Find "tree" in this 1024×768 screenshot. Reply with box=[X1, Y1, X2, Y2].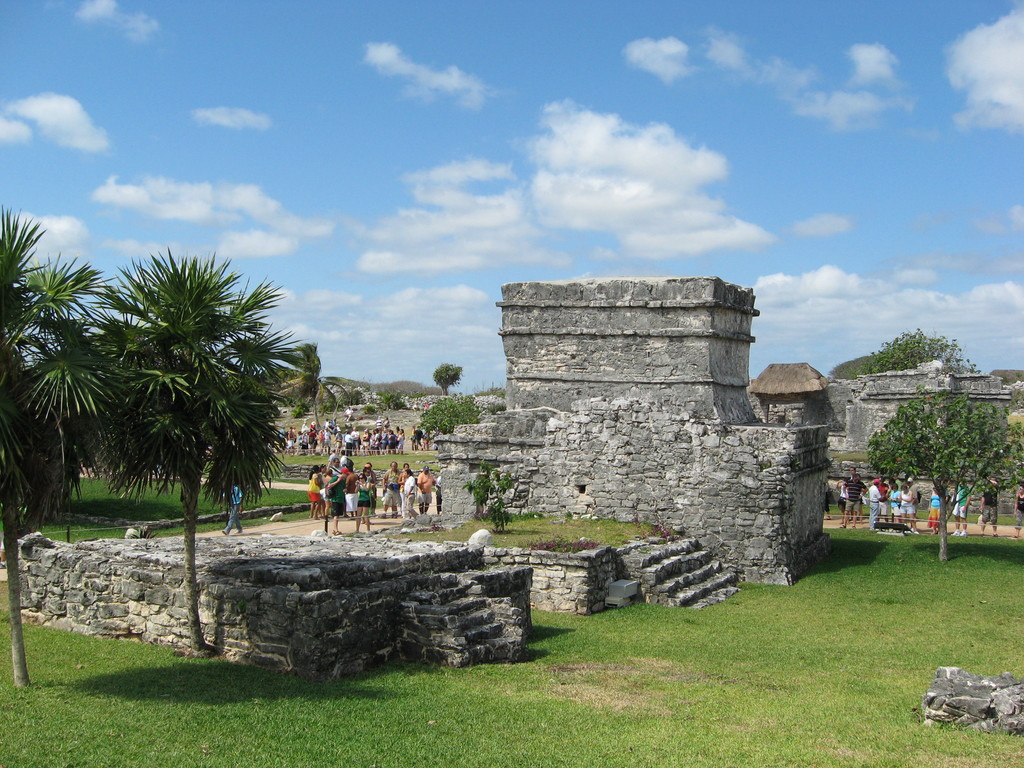
box=[856, 331, 964, 378].
